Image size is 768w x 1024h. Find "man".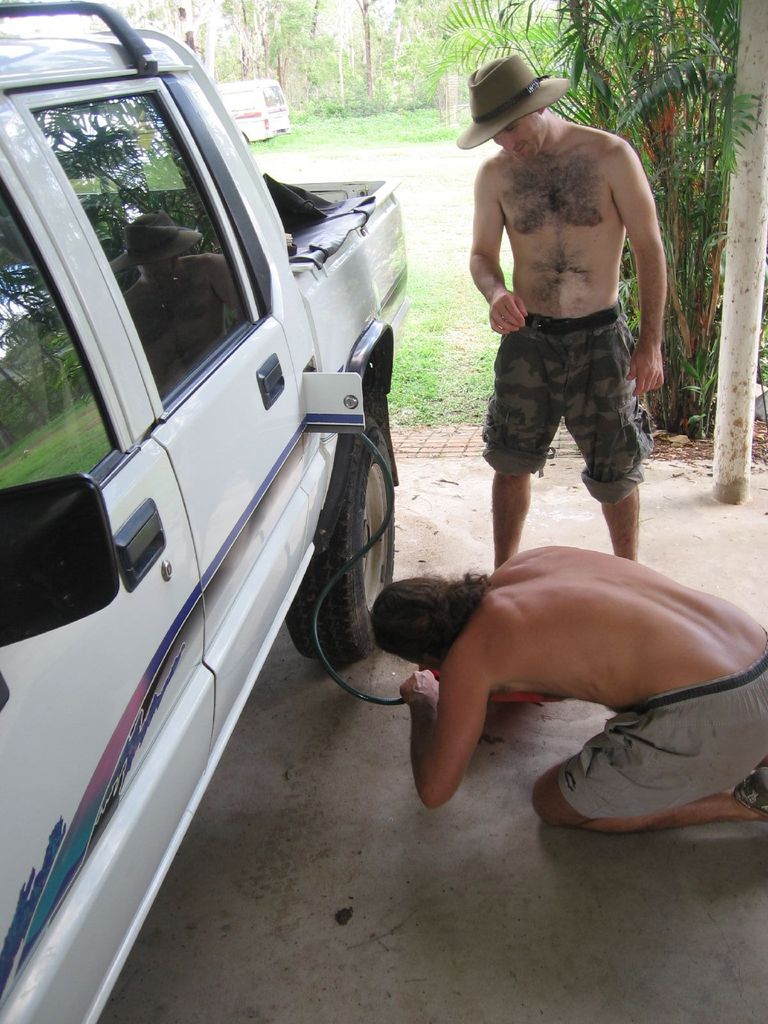
box(457, 46, 673, 593).
